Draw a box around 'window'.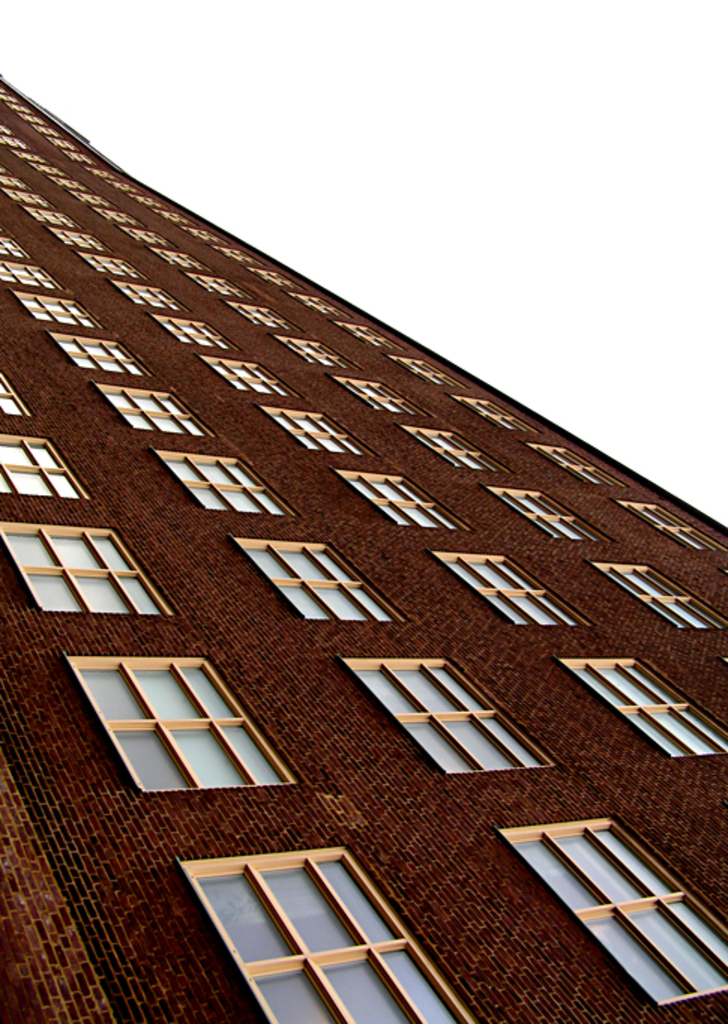
(left=77, top=649, right=287, bottom=802).
